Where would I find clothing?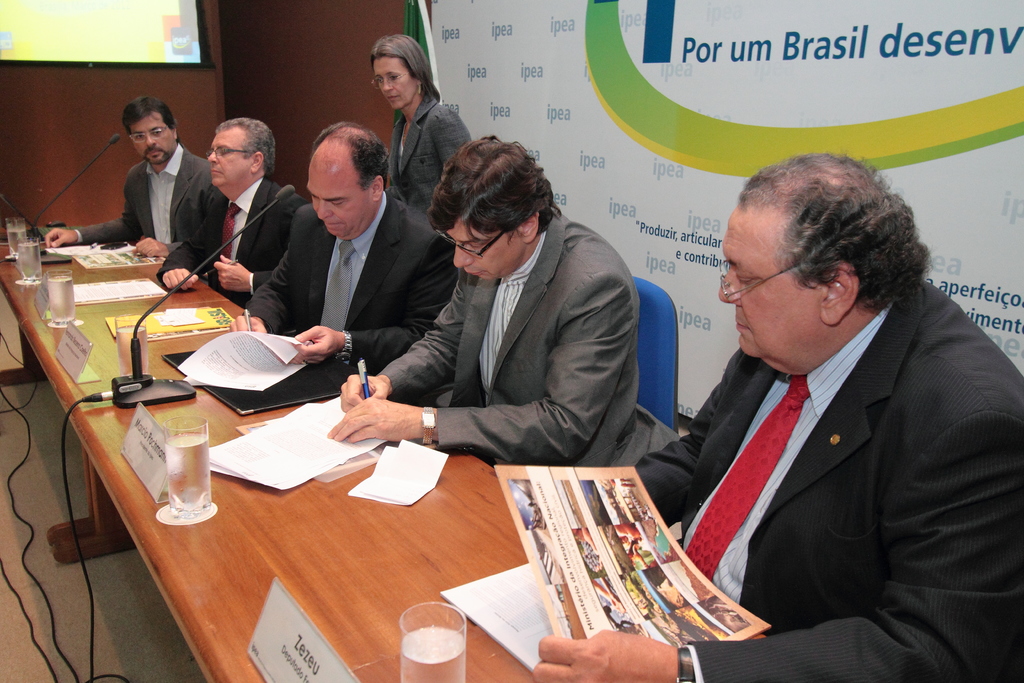
At (636, 277, 1023, 682).
